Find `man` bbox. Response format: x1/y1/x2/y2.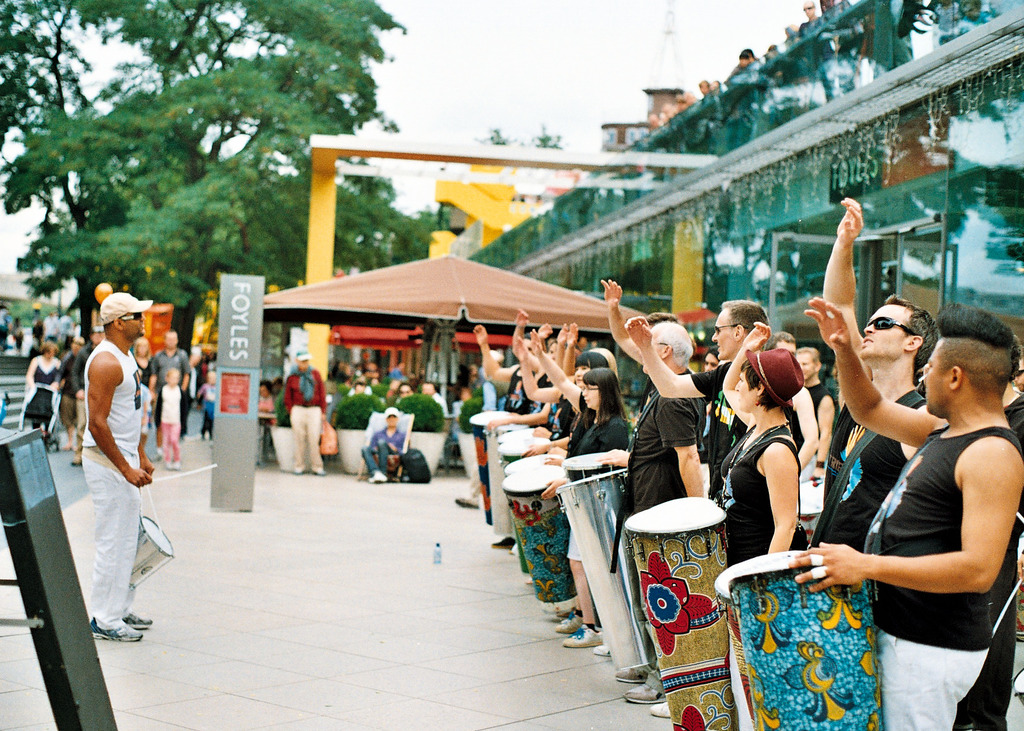
360/405/407/486.
